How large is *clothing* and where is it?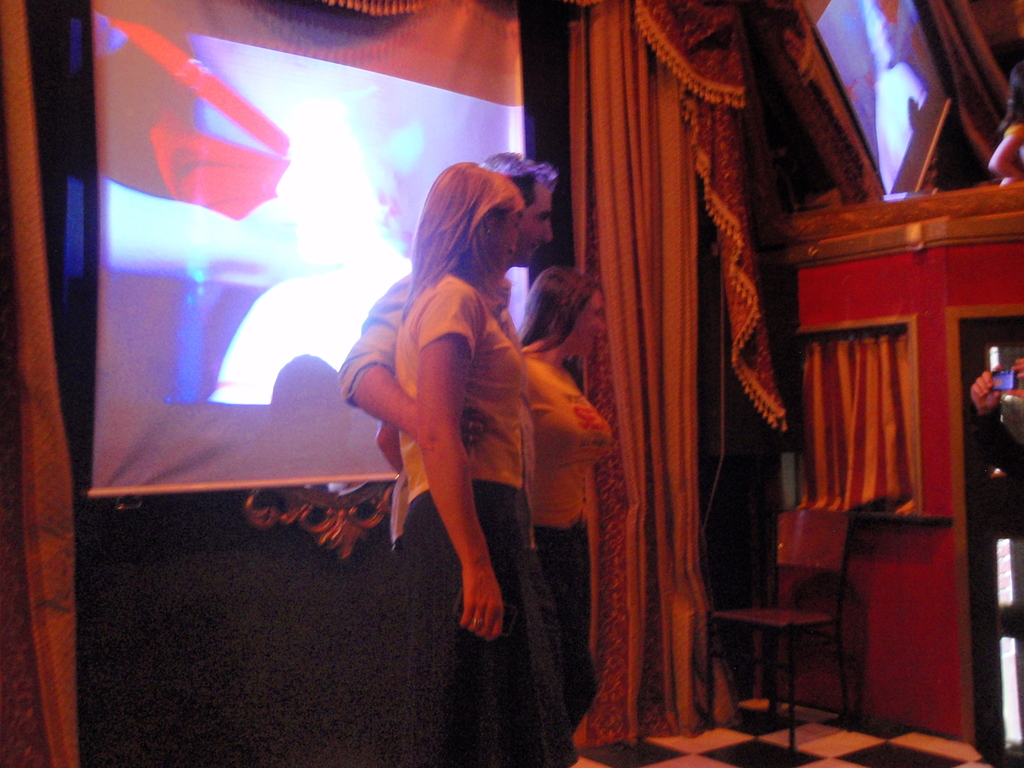
Bounding box: 520:337:604:764.
